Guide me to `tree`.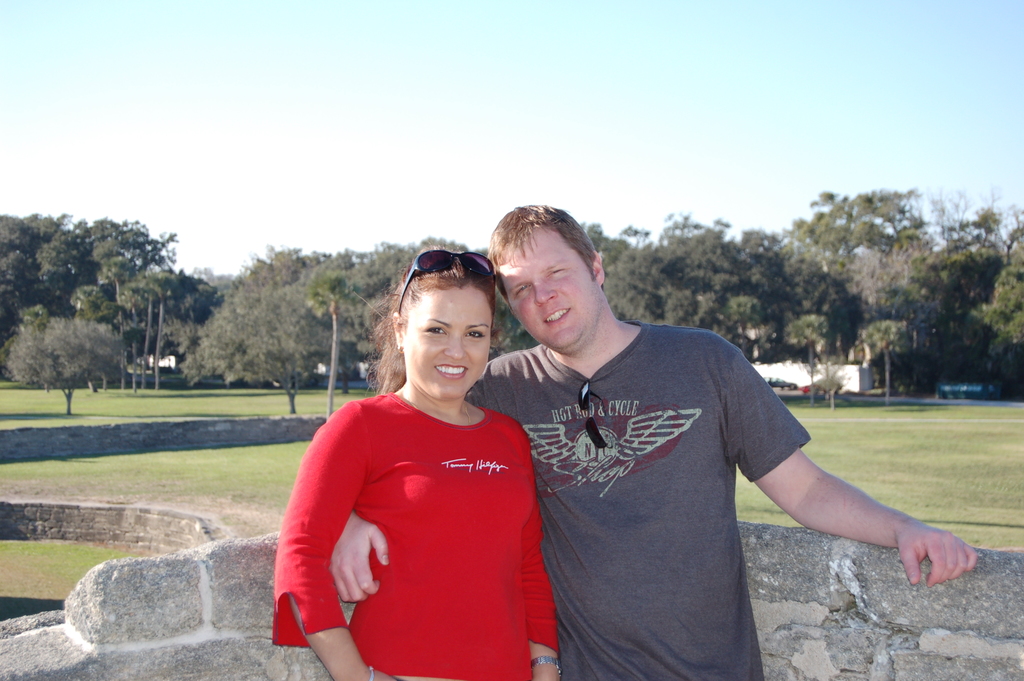
Guidance: <region>12, 182, 232, 397</region>.
